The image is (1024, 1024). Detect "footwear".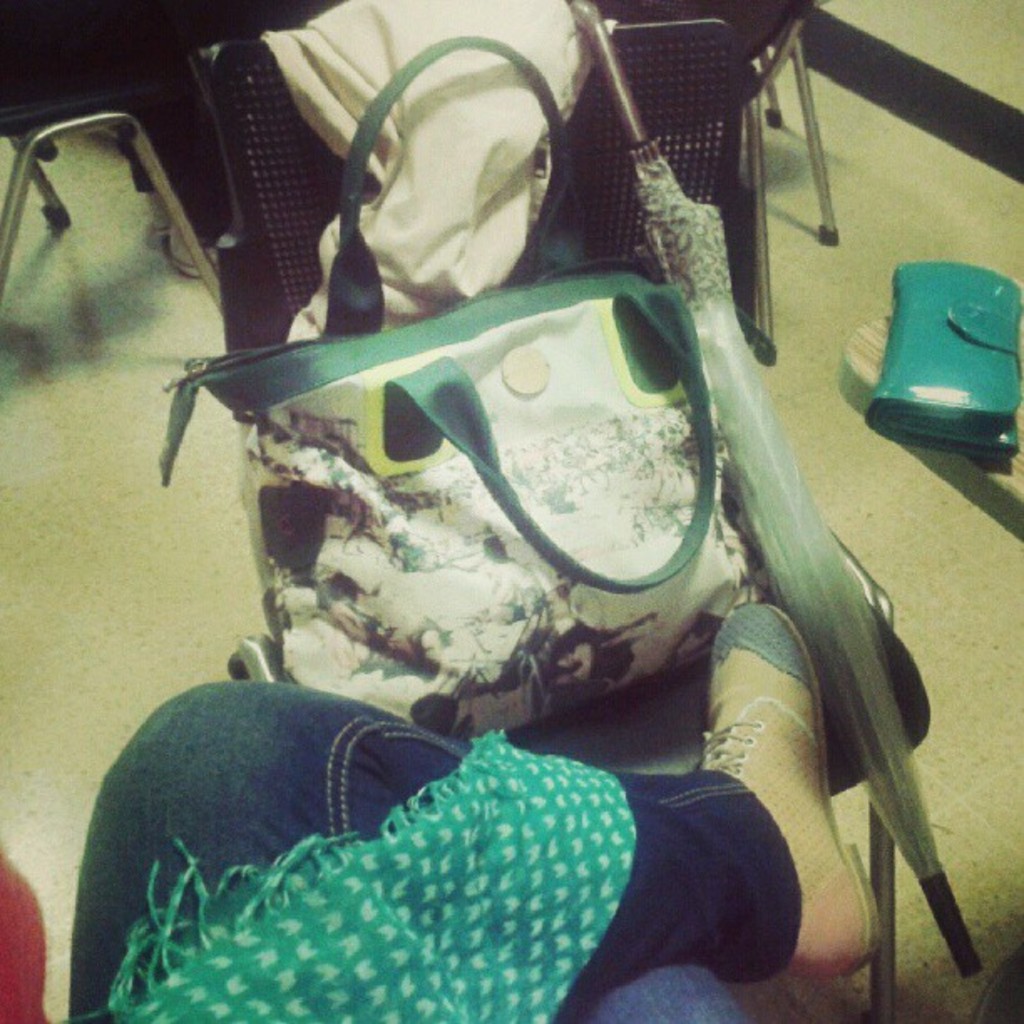
Detection: (703,602,888,967).
